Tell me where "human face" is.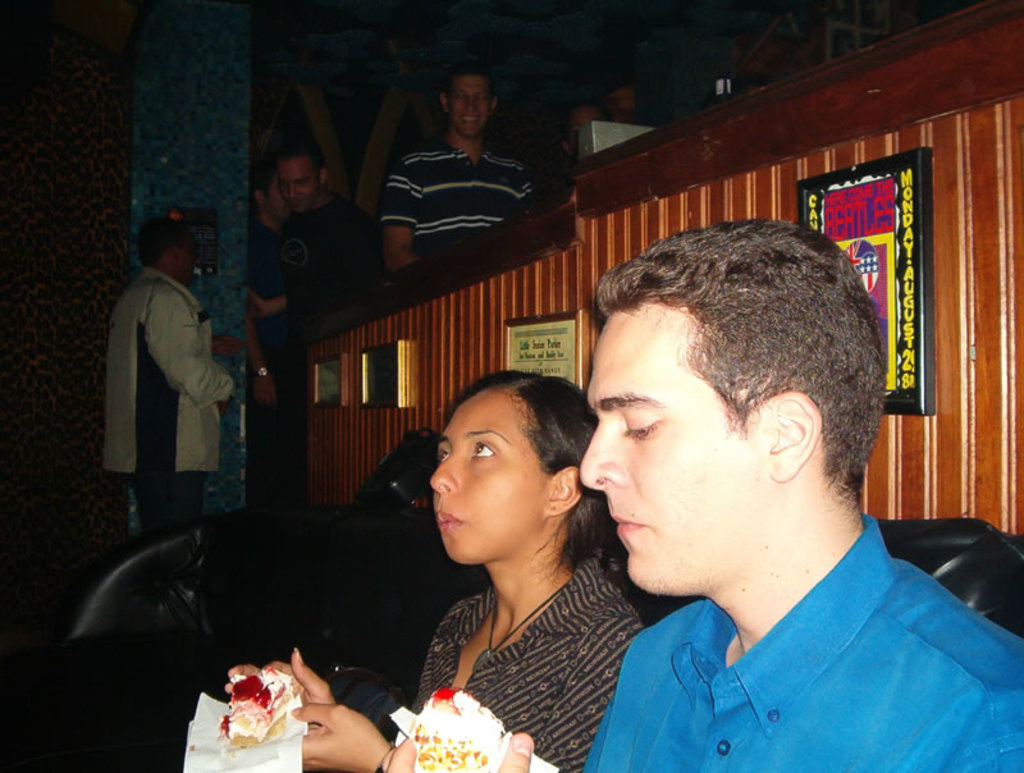
"human face" is at <region>454, 74, 490, 141</region>.
